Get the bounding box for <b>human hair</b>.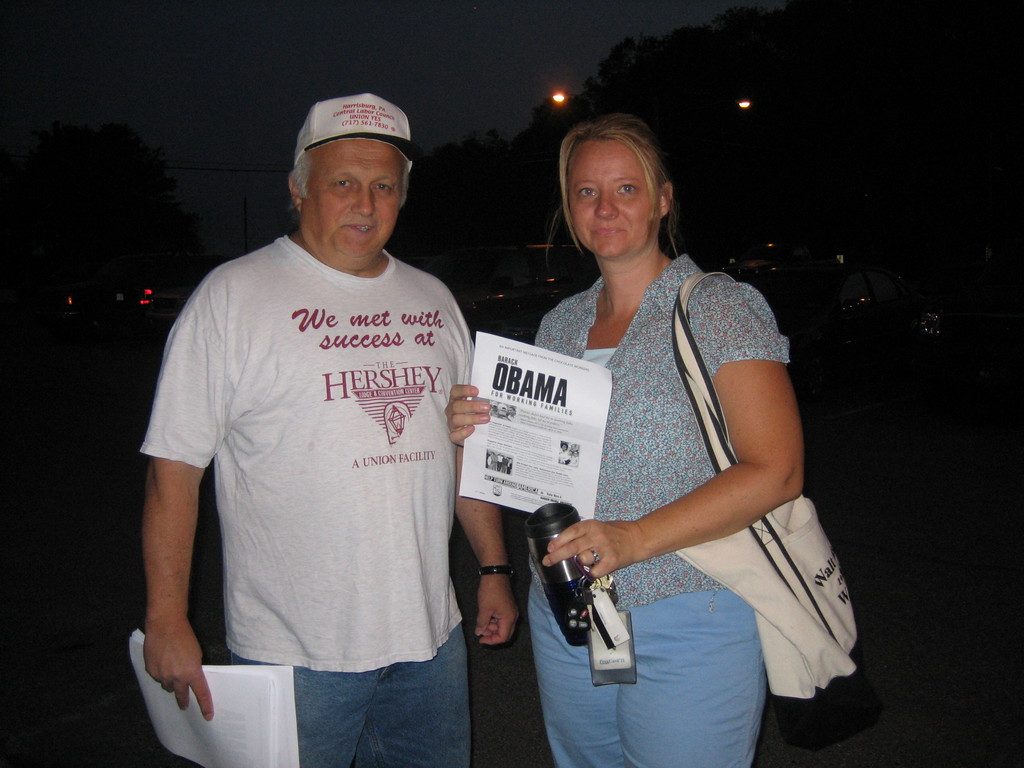
289, 147, 411, 202.
